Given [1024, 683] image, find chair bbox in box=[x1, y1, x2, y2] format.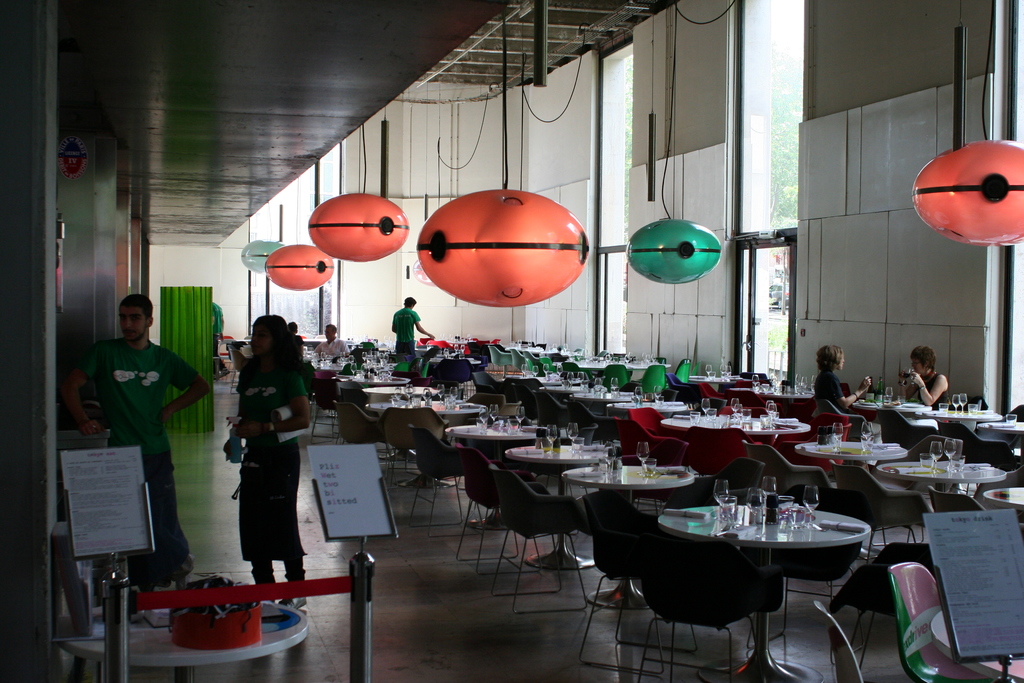
box=[578, 490, 702, 672].
